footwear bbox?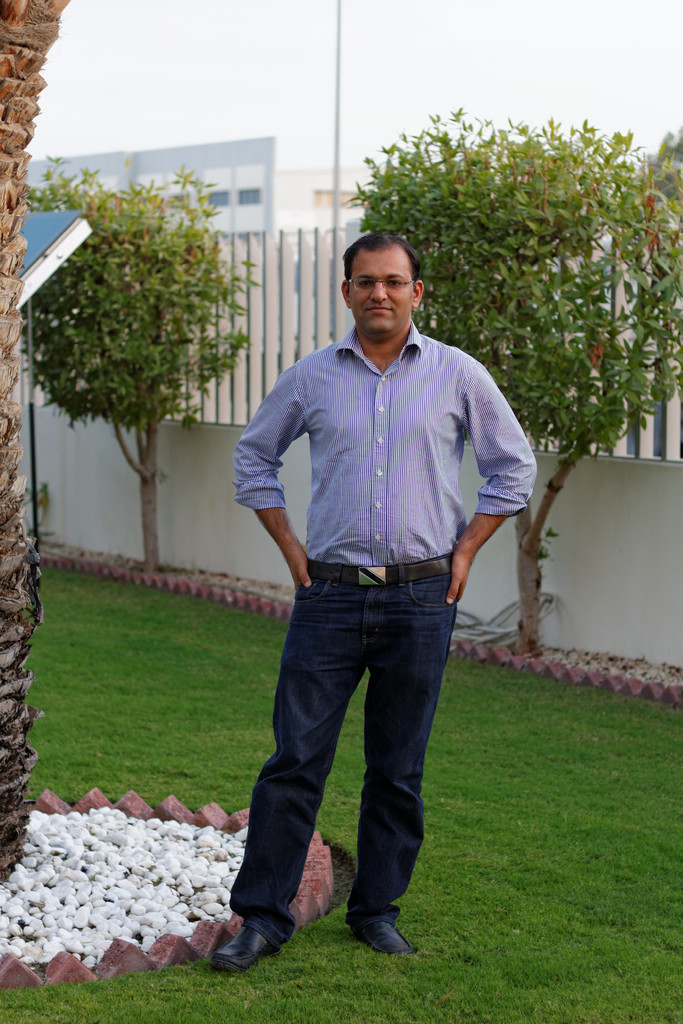
detection(205, 904, 274, 977)
